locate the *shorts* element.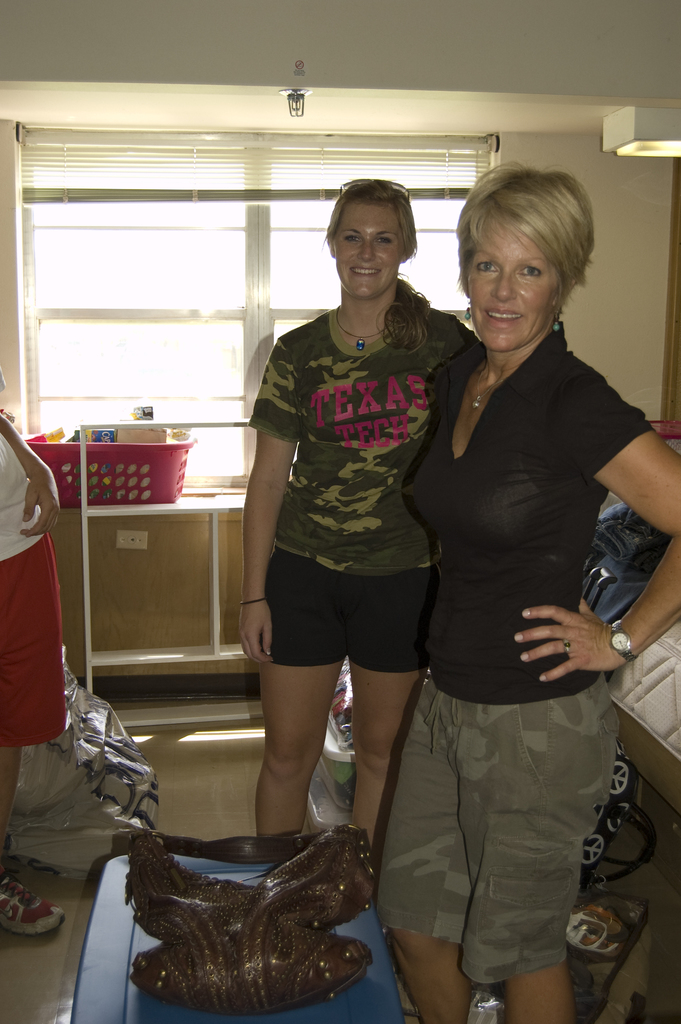
Element bbox: (253,578,461,678).
